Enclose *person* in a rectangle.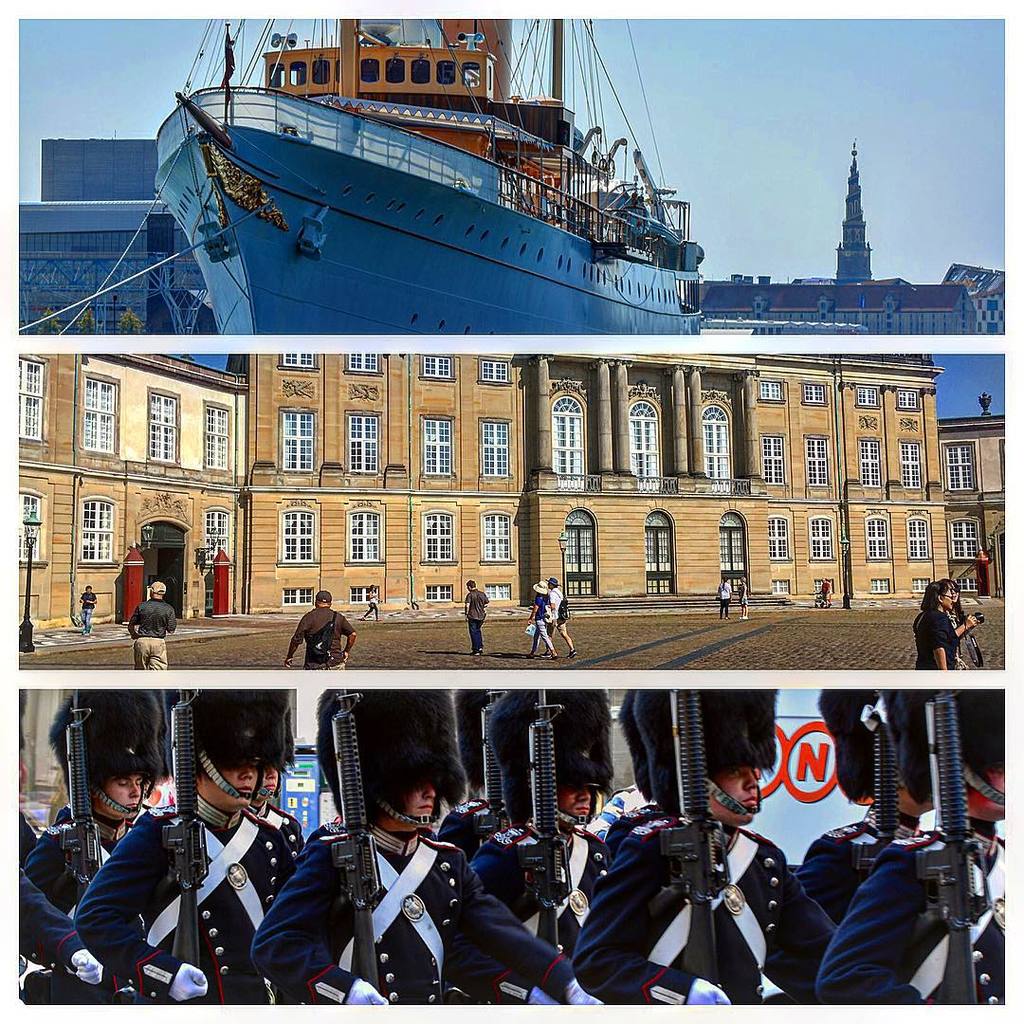
(x1=918, y1=576, x2=964, y2=670).
